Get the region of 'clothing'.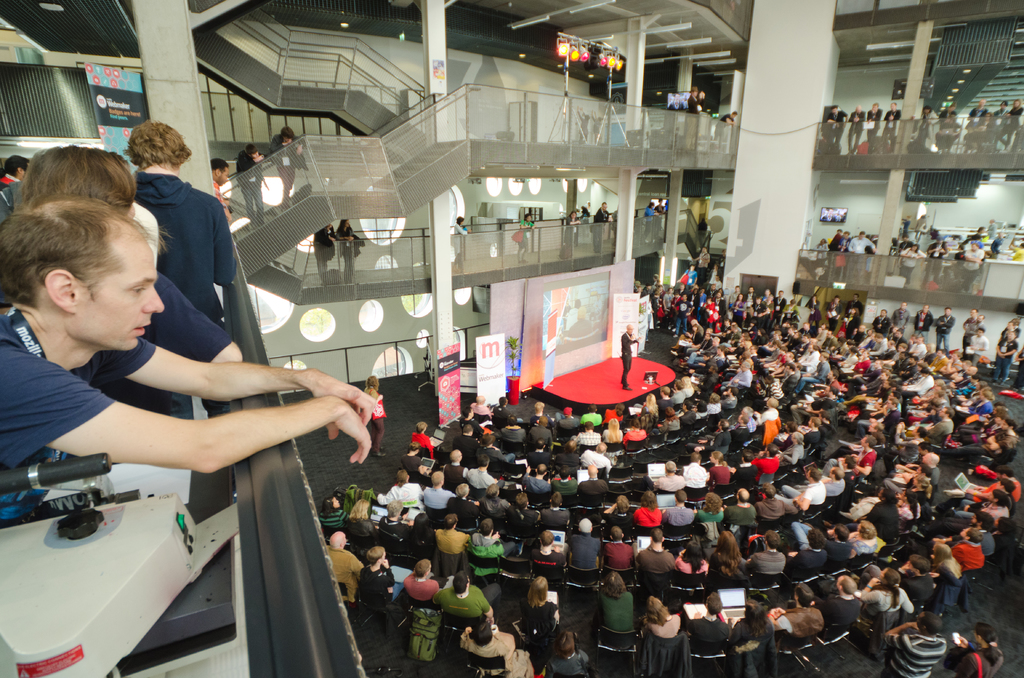
[598,511,634,533].
